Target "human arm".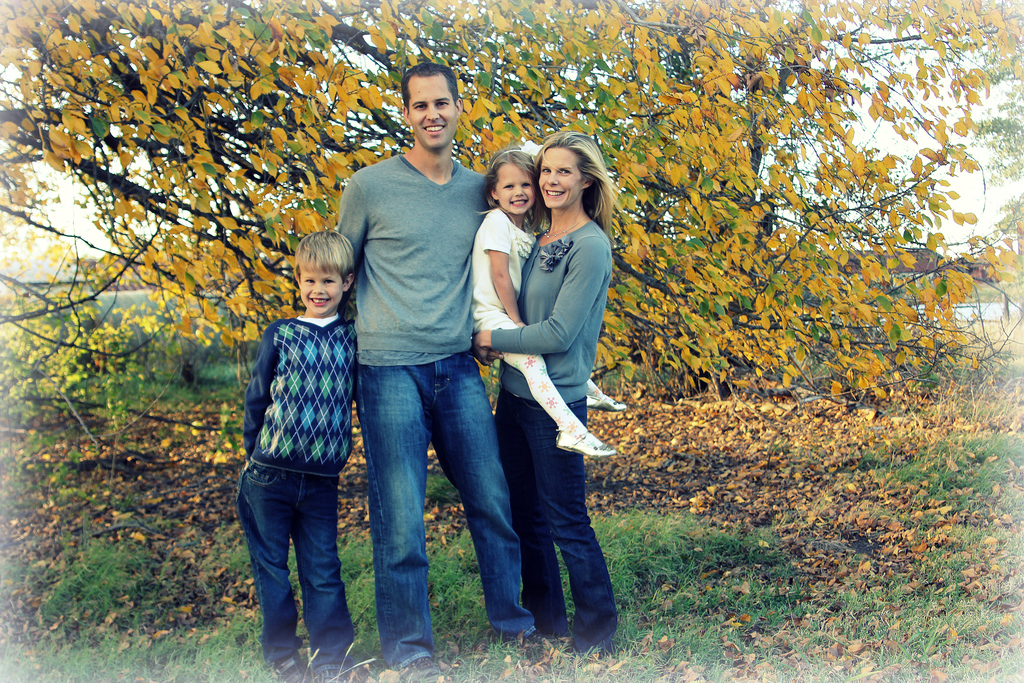
Target region: box(302, 171, 382, 313).
